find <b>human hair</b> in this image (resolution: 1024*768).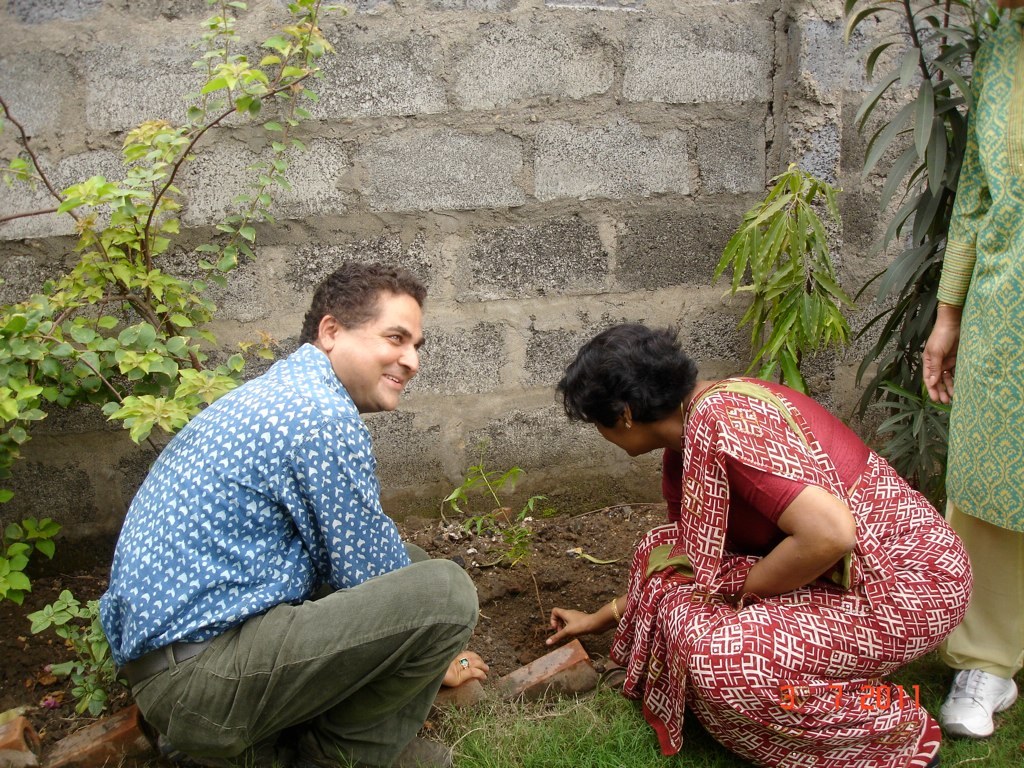
locate(307, 263, 437, 394).
